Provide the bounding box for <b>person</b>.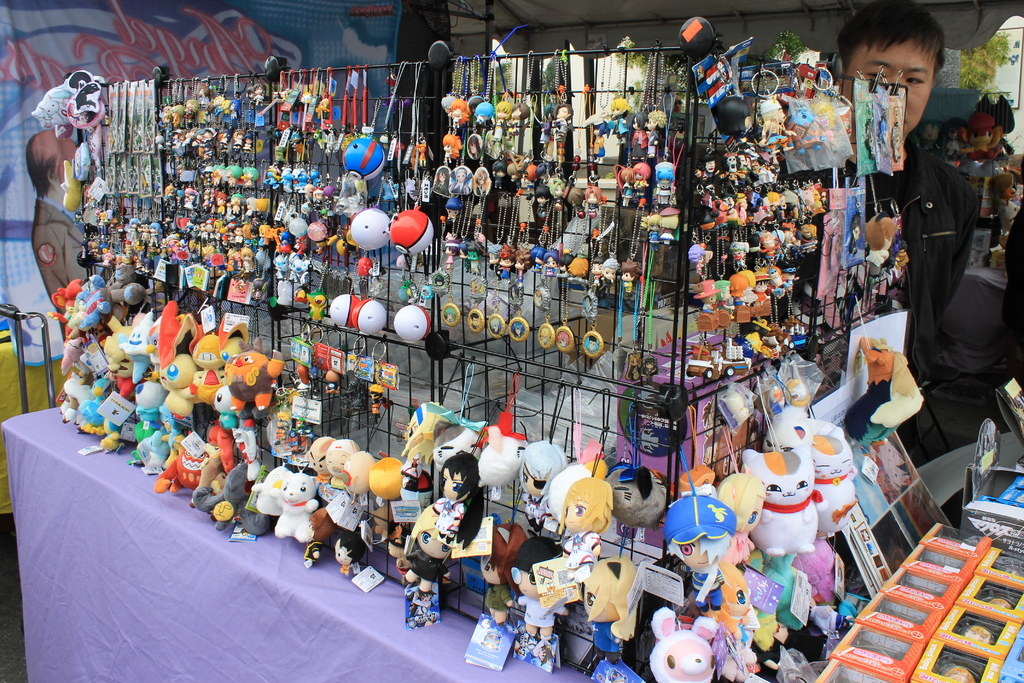
[left=751, top=156, right=775, bottom=186].
